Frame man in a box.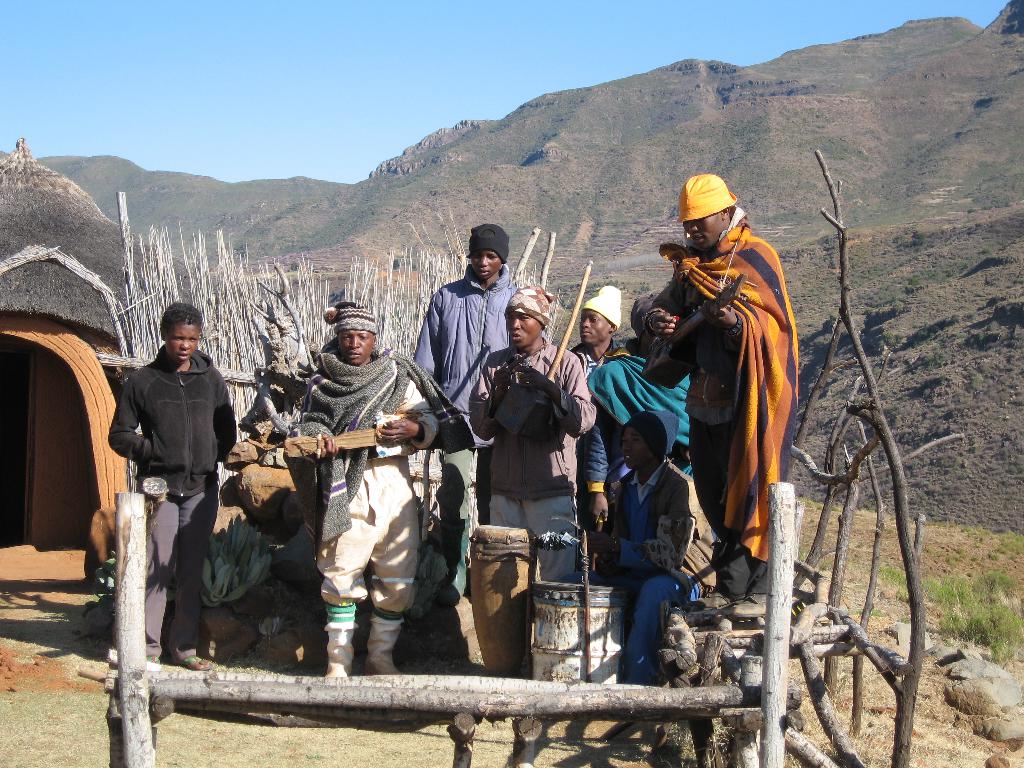
<box>290,301,445,678</box>.
